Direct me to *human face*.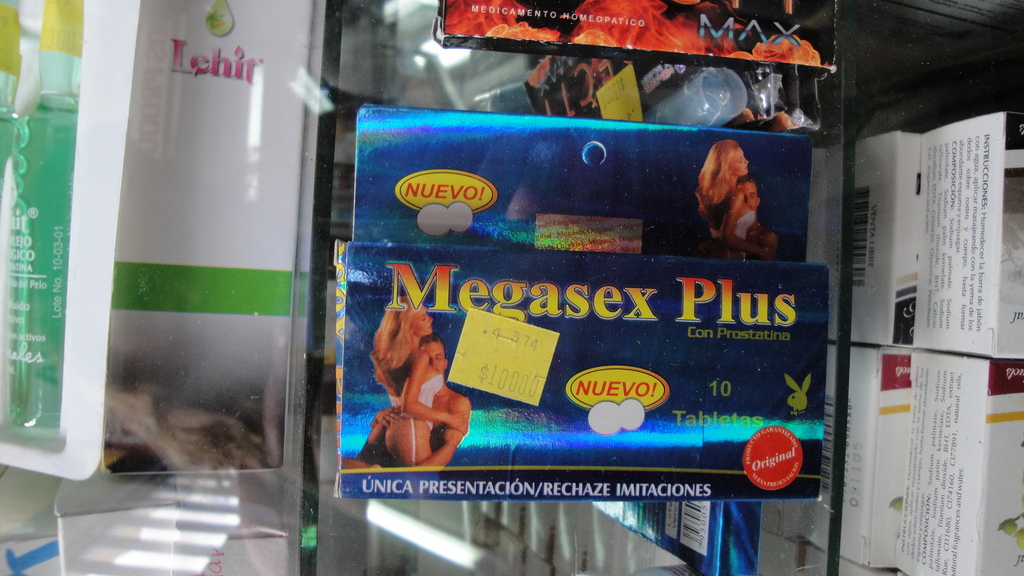
Direction: x1=740 y1=180 x2=758 y2=209.
